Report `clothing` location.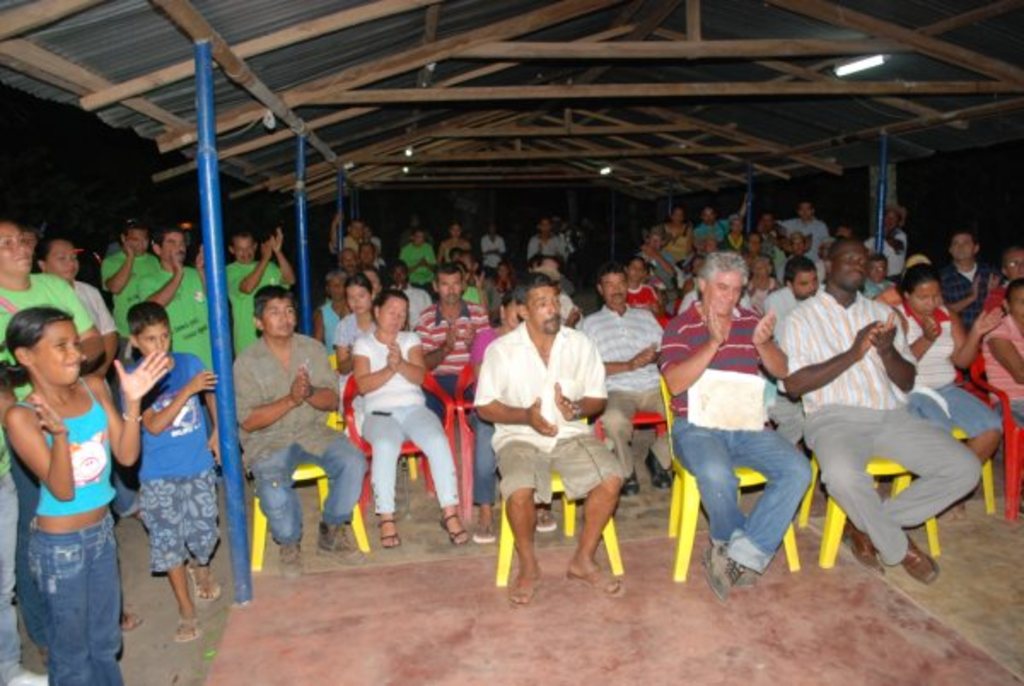
Report: 143,263,212,369.
